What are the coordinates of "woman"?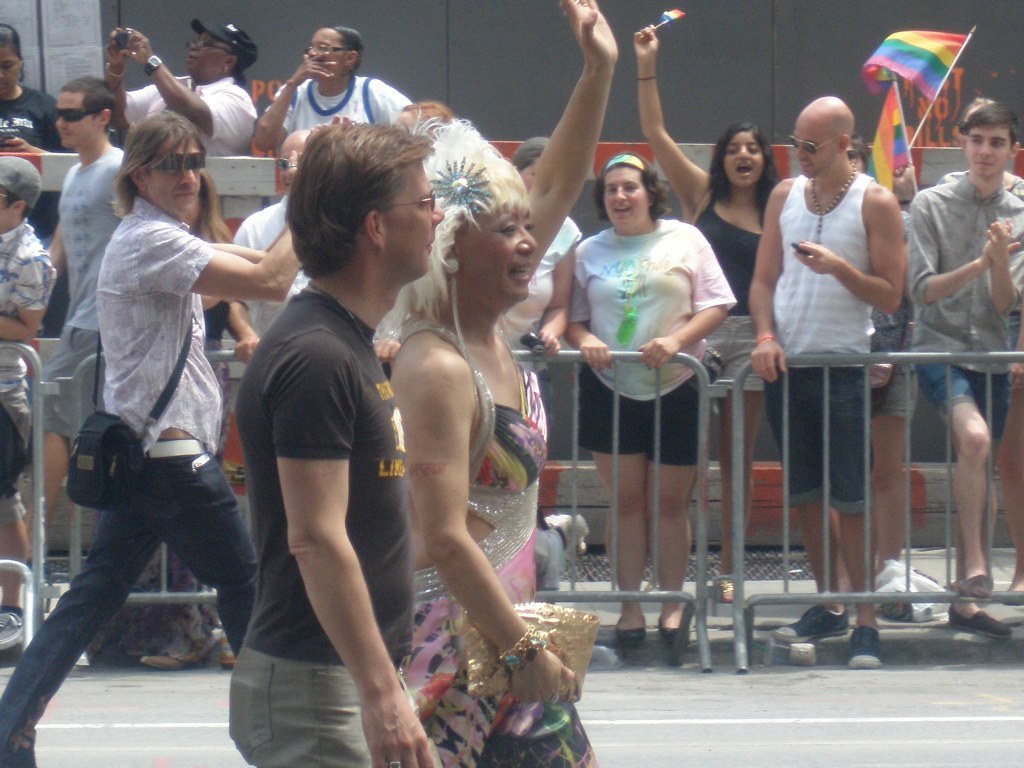
493/135/585/374.
